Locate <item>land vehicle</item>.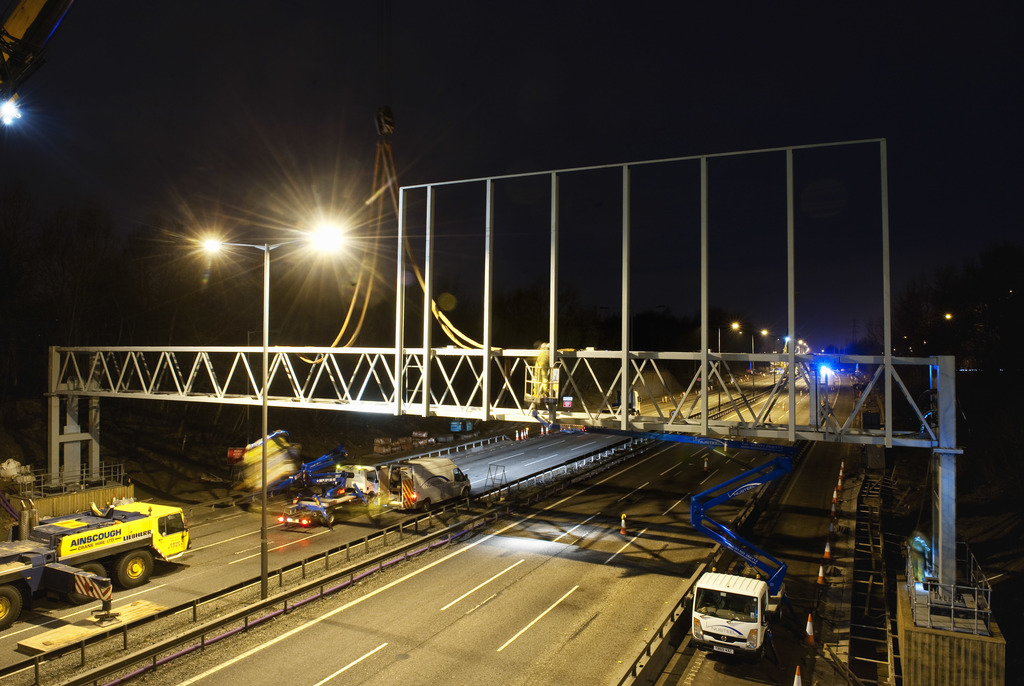
Bounding box: x1=385 y1=461 x2=470 y2=507.
